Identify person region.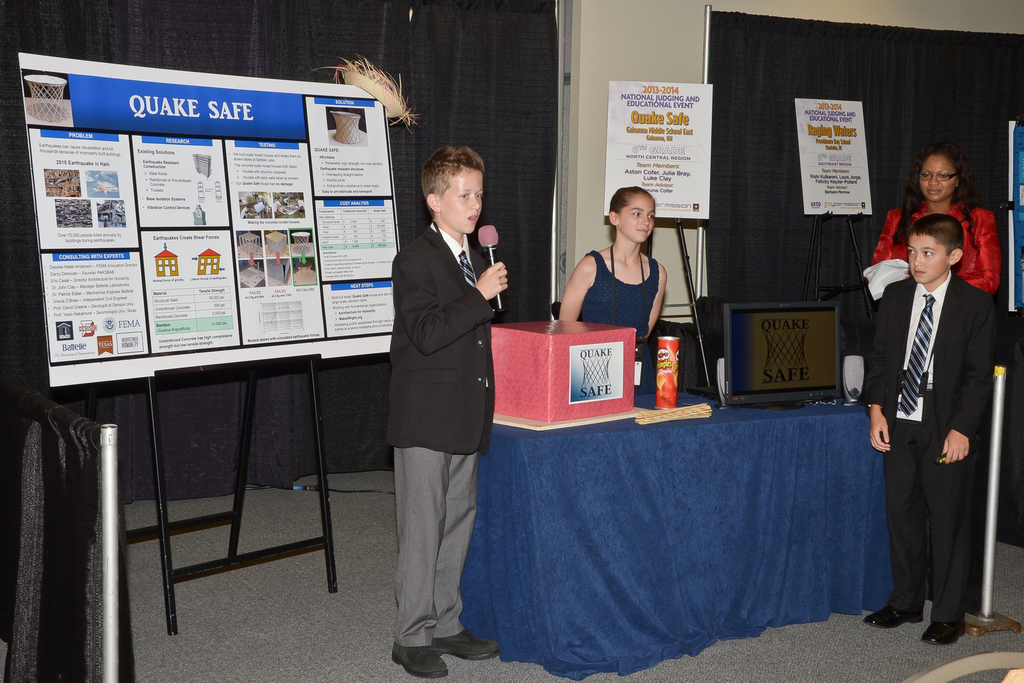
Region: select_region(869, 154, 1000, 294).
